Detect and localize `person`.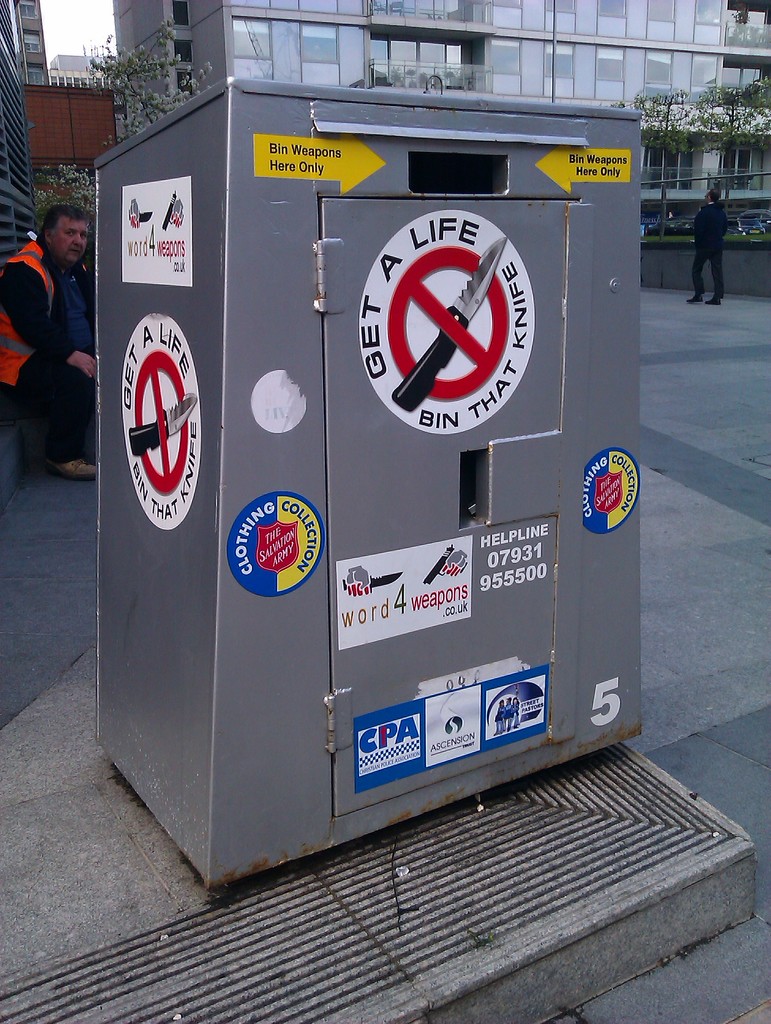
Localized at 4:180:93:475.
